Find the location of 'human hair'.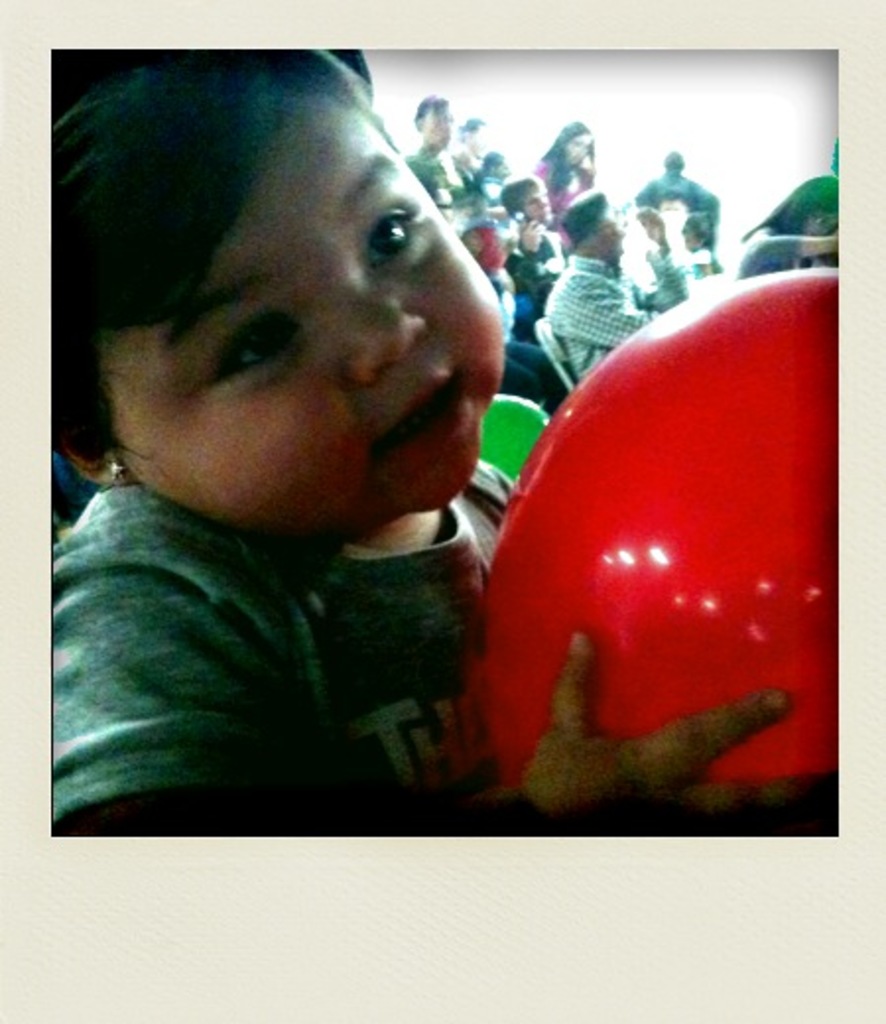
Location: Rect(536, 124, 595, 199).
